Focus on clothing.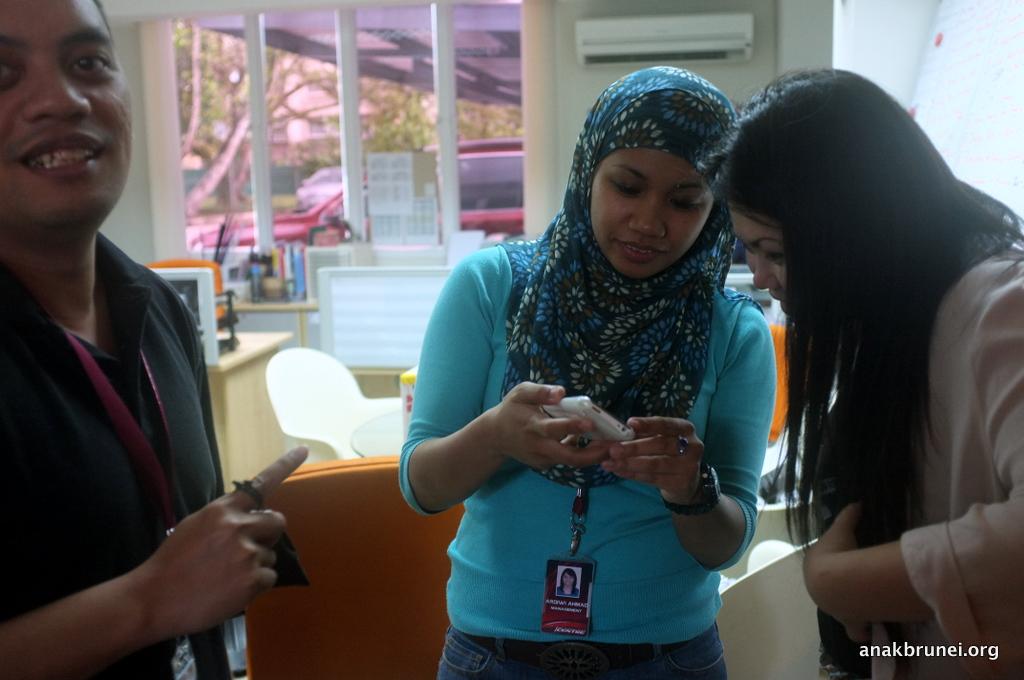
Focused at (816, 224, 1023, 679).
